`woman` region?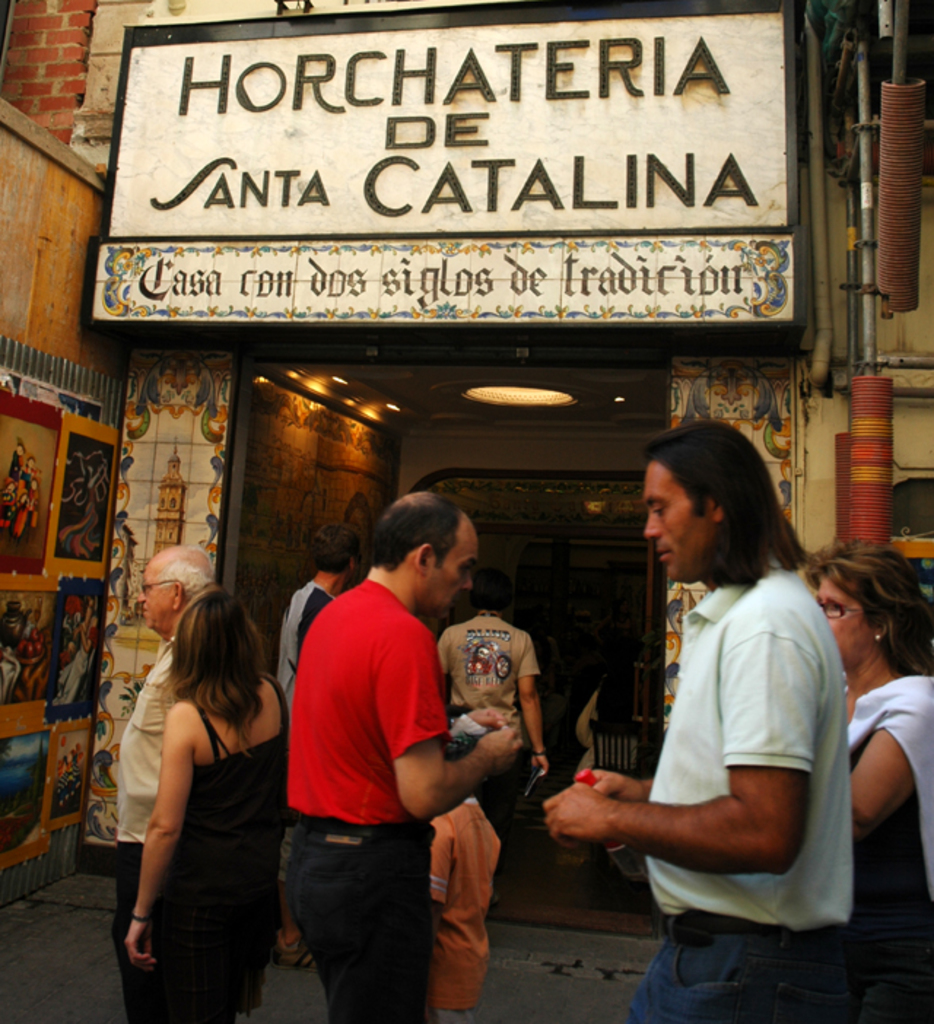
792/540/933/1023
